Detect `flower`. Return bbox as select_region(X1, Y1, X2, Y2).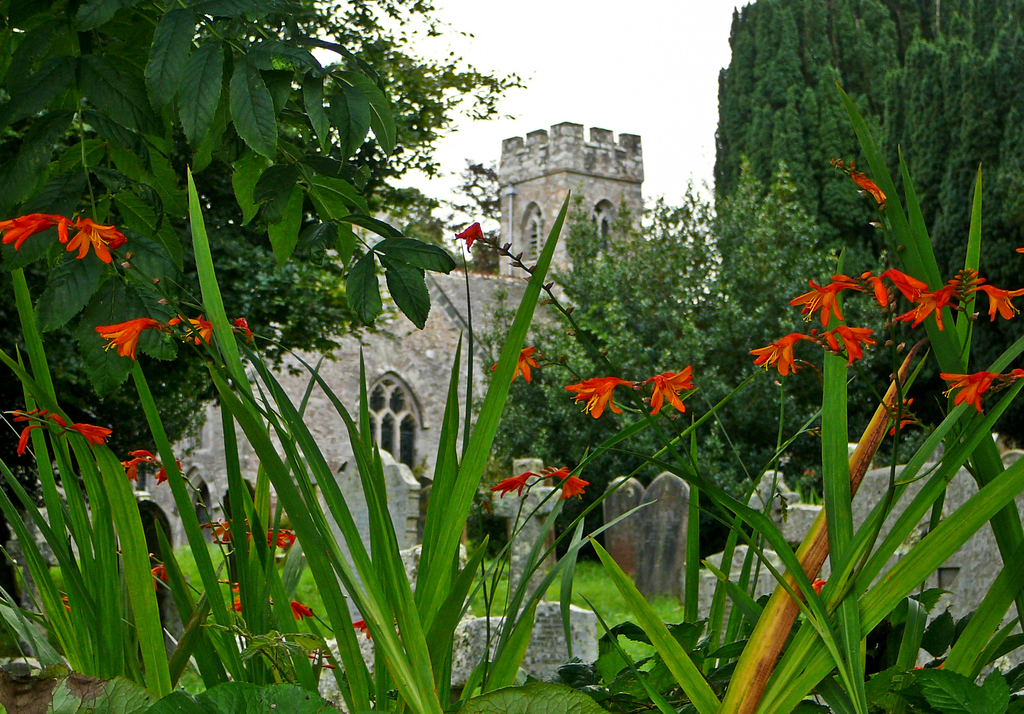
select_region(897, 284, 948, 330).
